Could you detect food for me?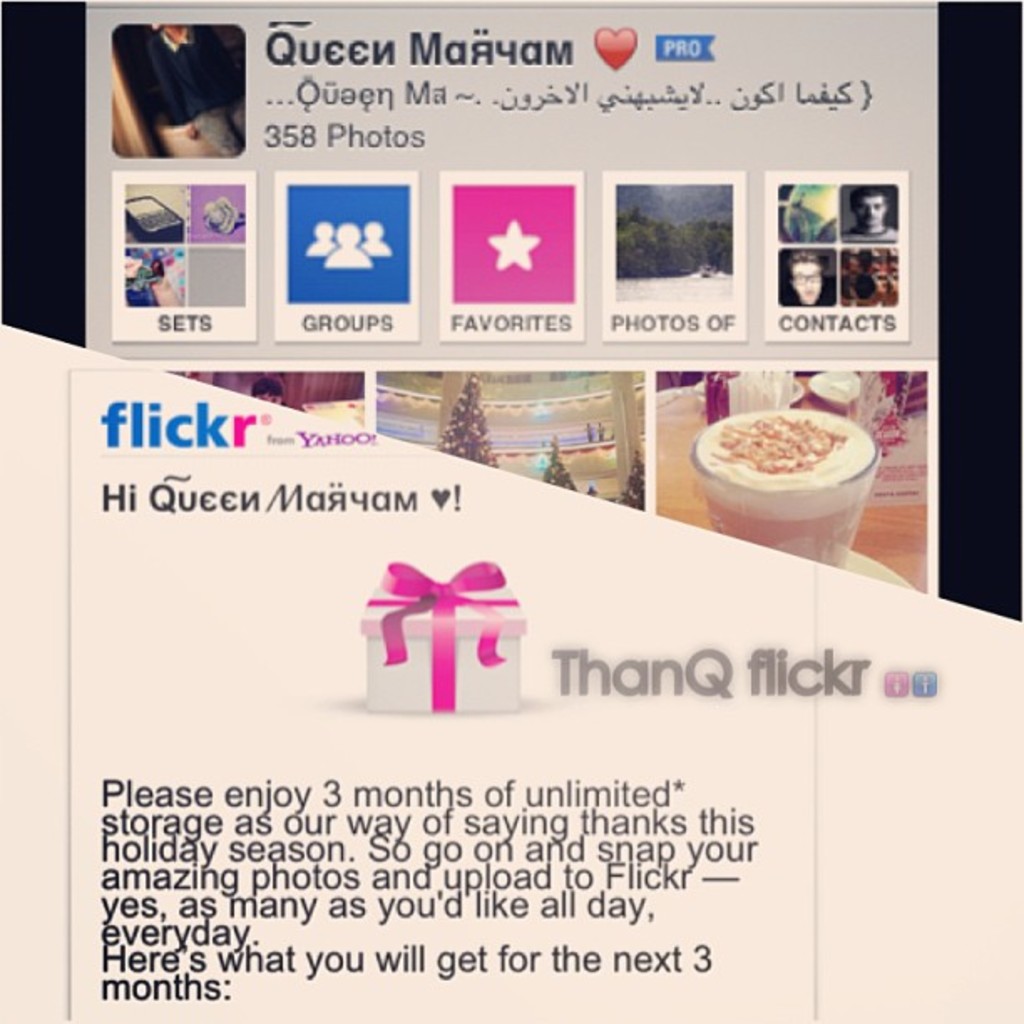
Detection result: locate(703, 390, 873, 517).
